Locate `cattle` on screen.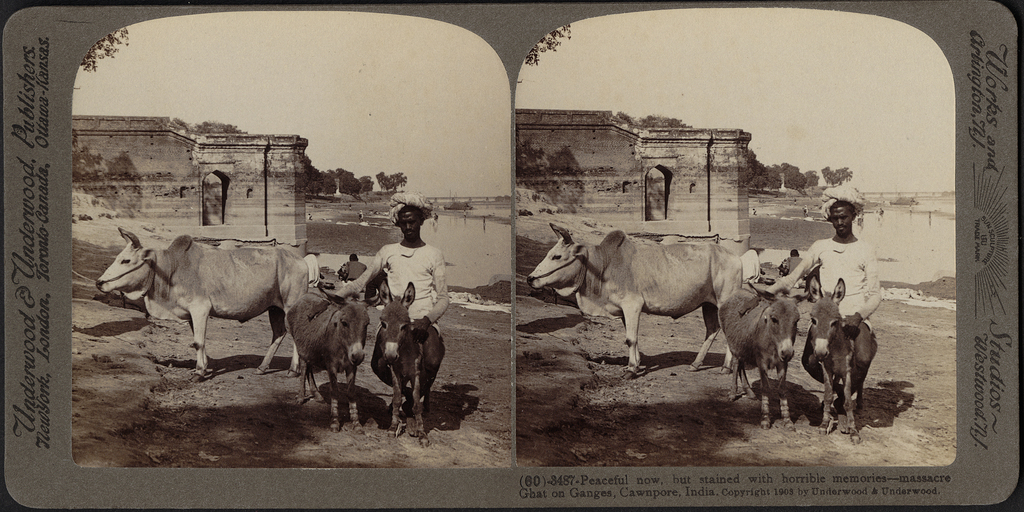
On screen at box=[374, 276, 447, 446].
